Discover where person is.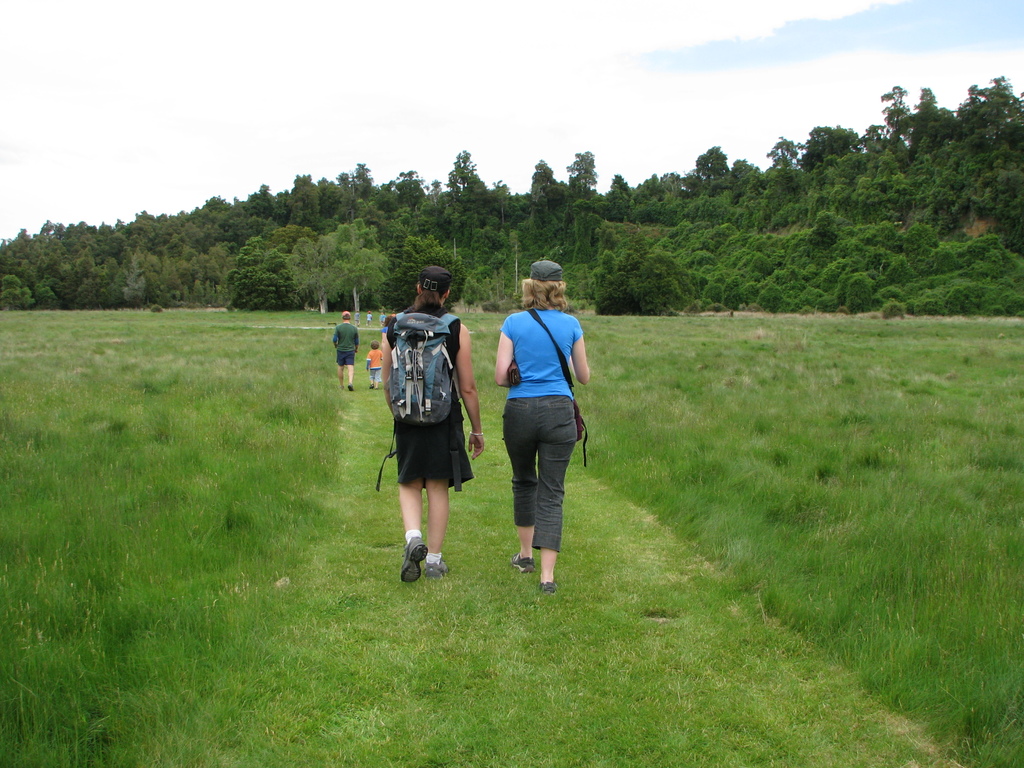
Discovered at {"left": 332, "top": 310, "right": 360, "bottom": 394}.
